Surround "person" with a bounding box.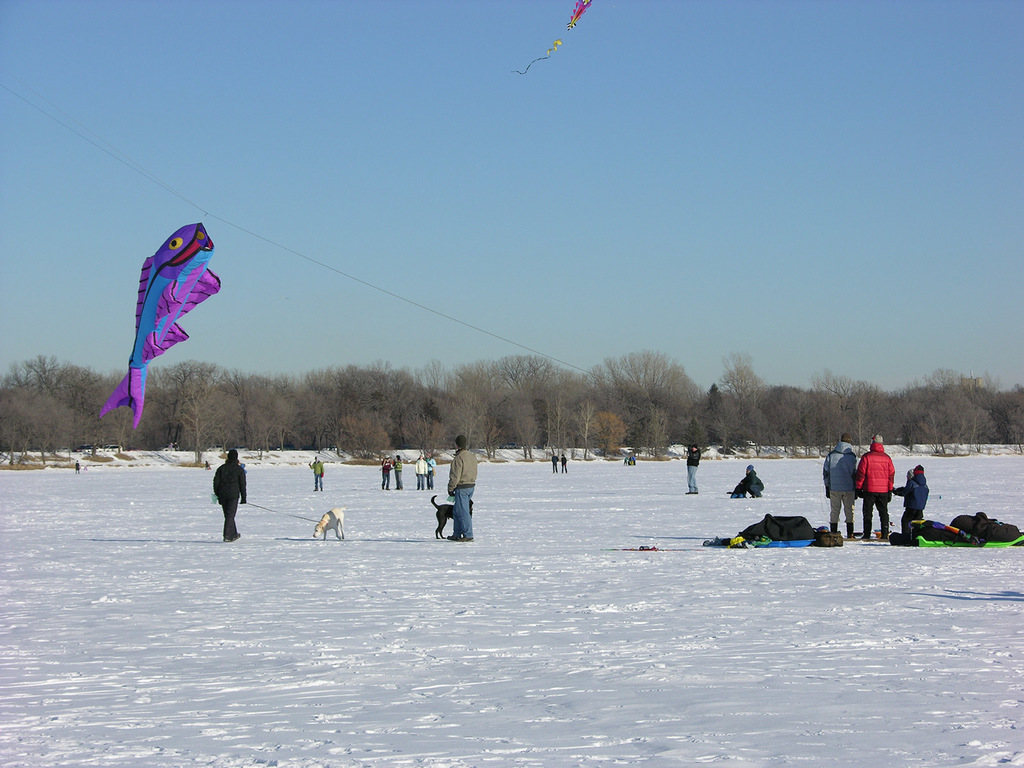
{"x1": 859, "y1": 434, "x2": 895, "y2": 544}.
